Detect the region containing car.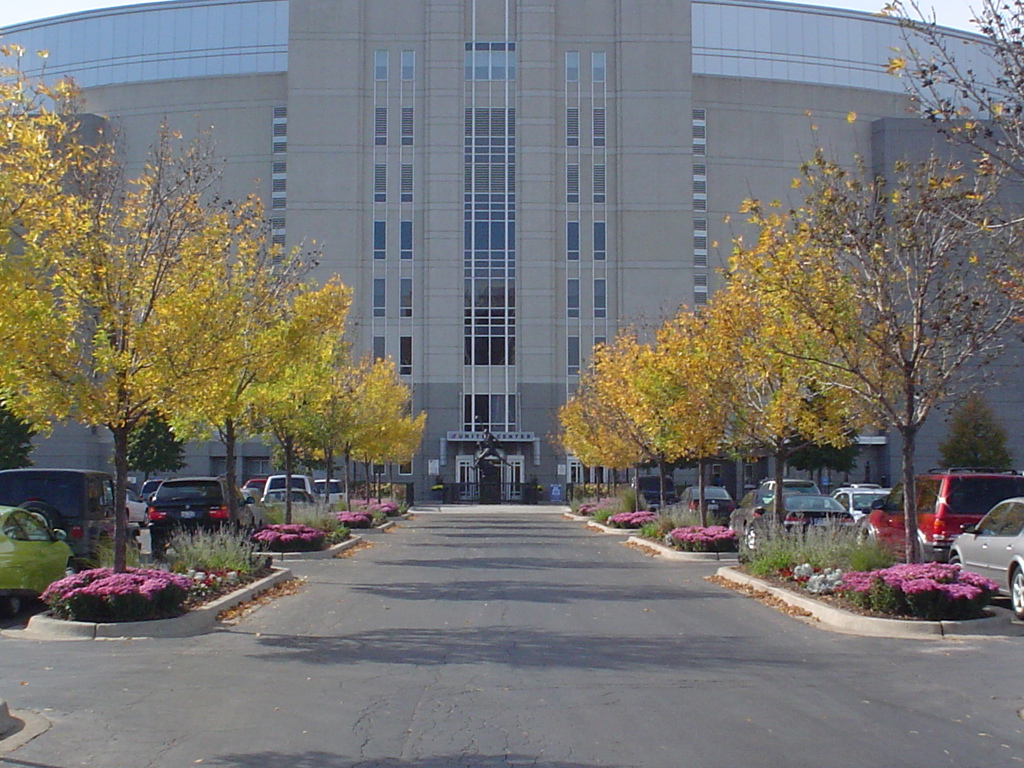
[left=254, top=482, right=314, bottom=524].
